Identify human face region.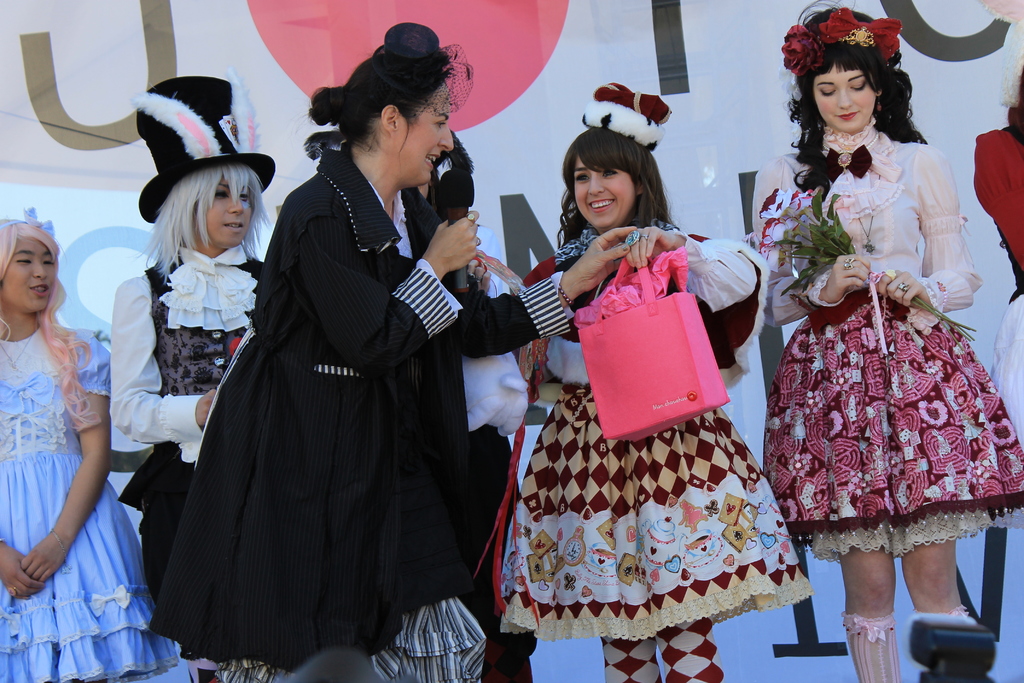
Region: detection(0, 236, 55, 315).
